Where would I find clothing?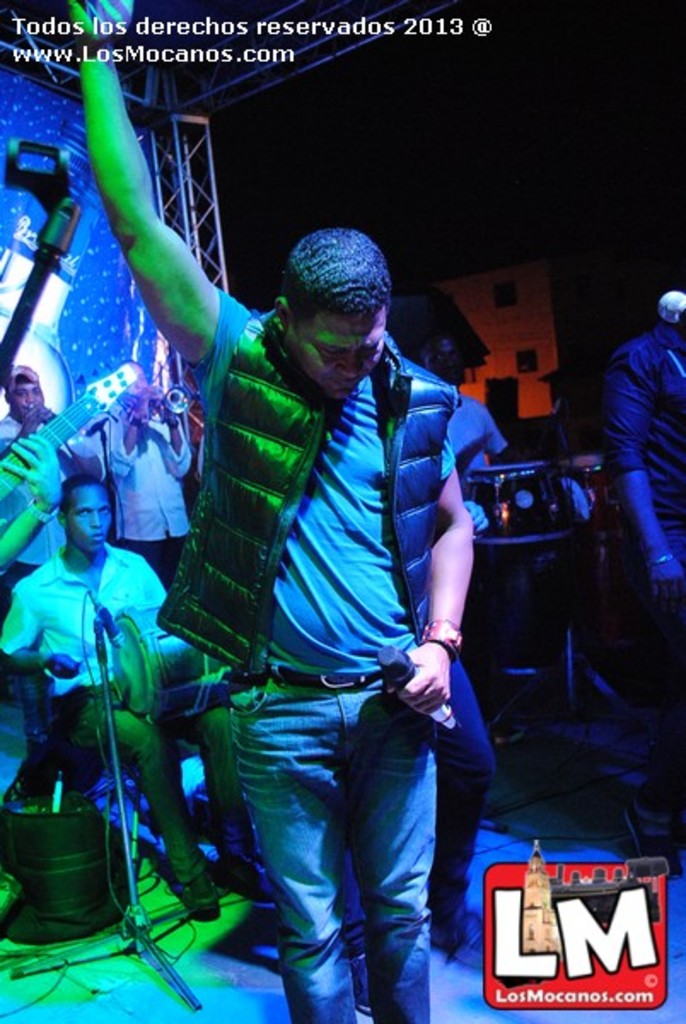
At box=[166, 229, 491, 922].
